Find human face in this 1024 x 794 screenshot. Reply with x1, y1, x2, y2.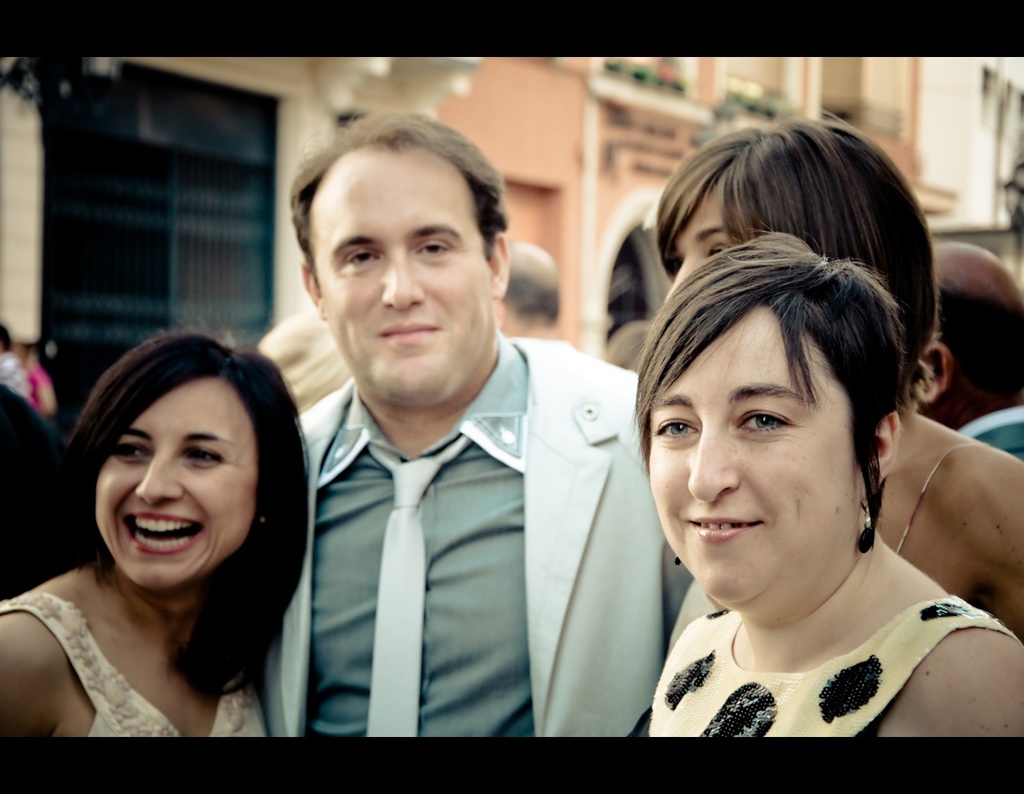
664, 177, 757, 303.
